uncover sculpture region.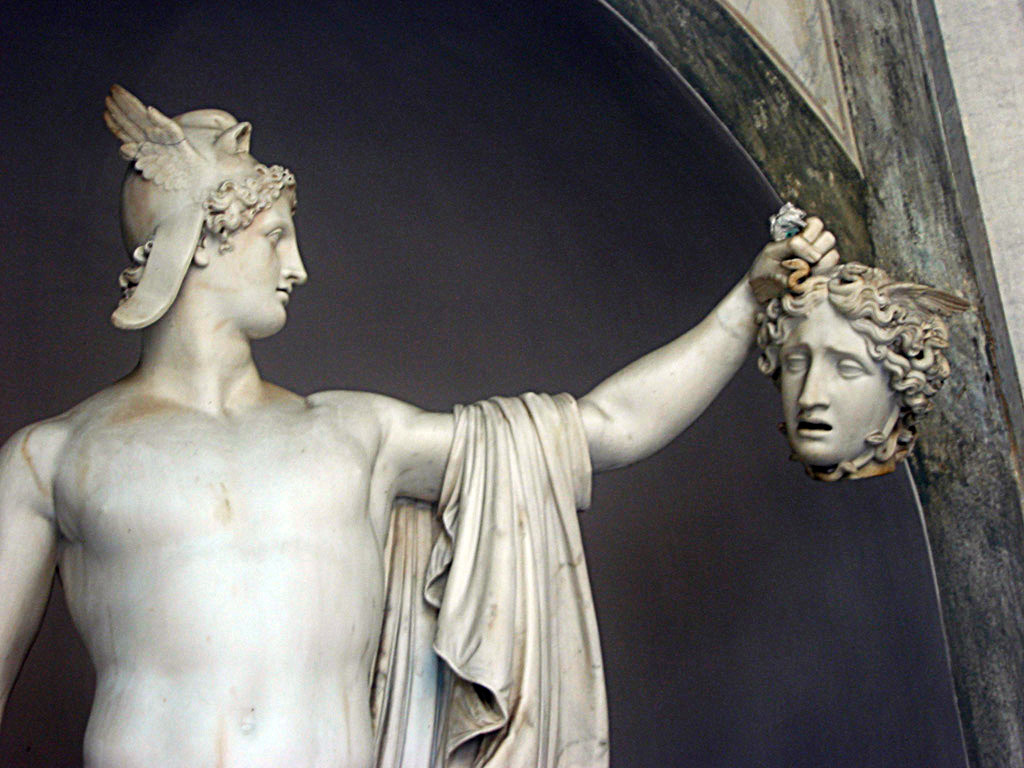
Uncovered: [29,42,769,767].
